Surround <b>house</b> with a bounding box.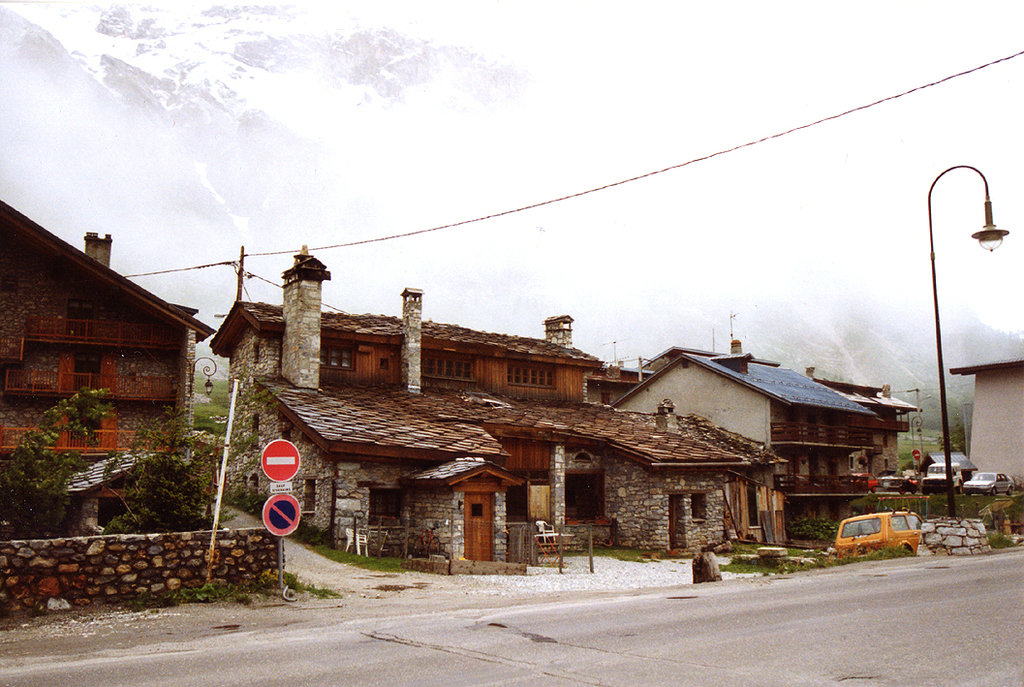
crop(0, 199, 213, 536).
